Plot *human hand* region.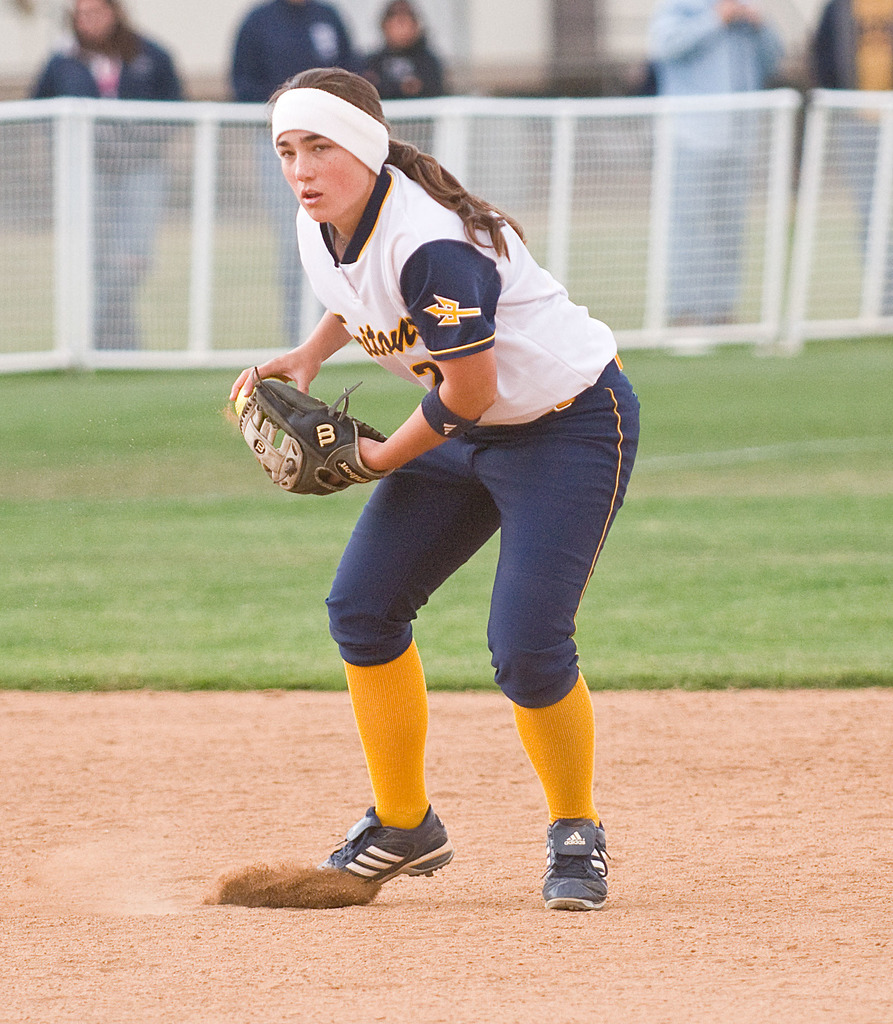
Plotted at bbox(714, 0, 741, 24).
